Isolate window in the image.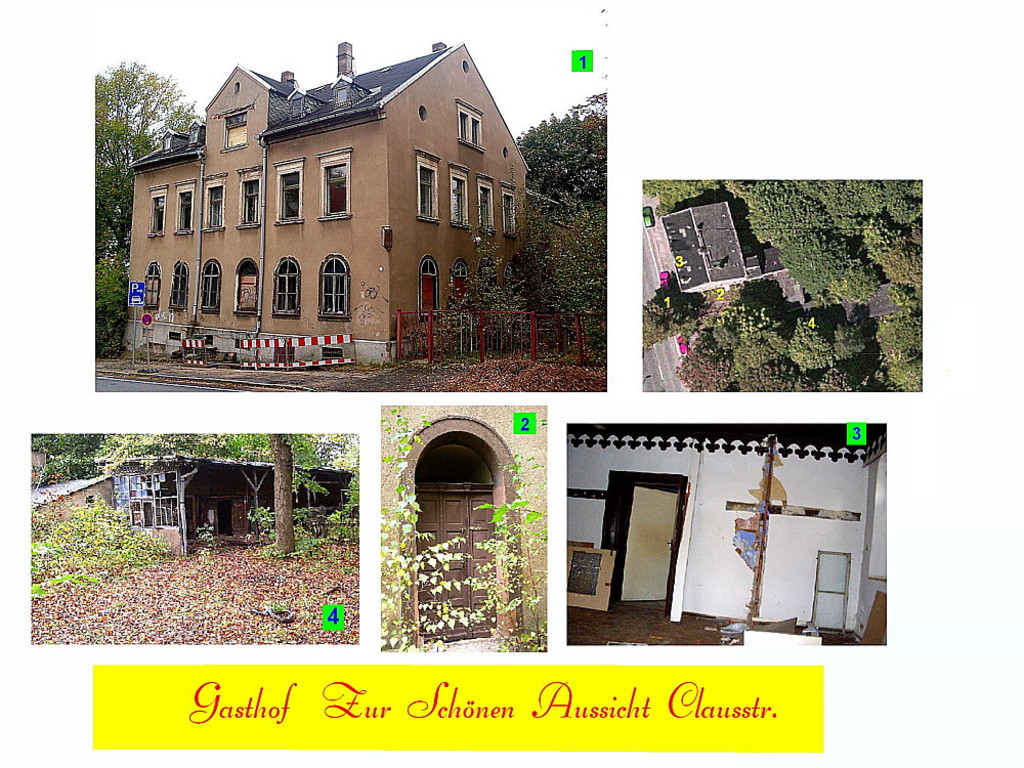
Isolated region: BBox(318, 254, 349, 325).
